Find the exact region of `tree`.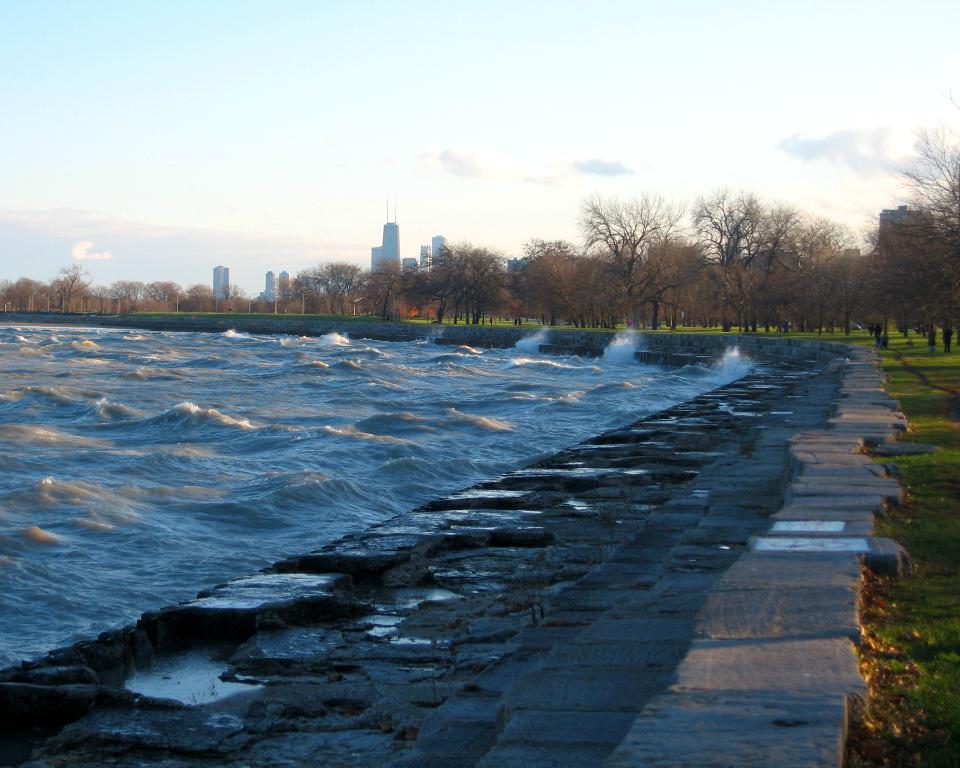
Exact region: (0,277,51,318).
